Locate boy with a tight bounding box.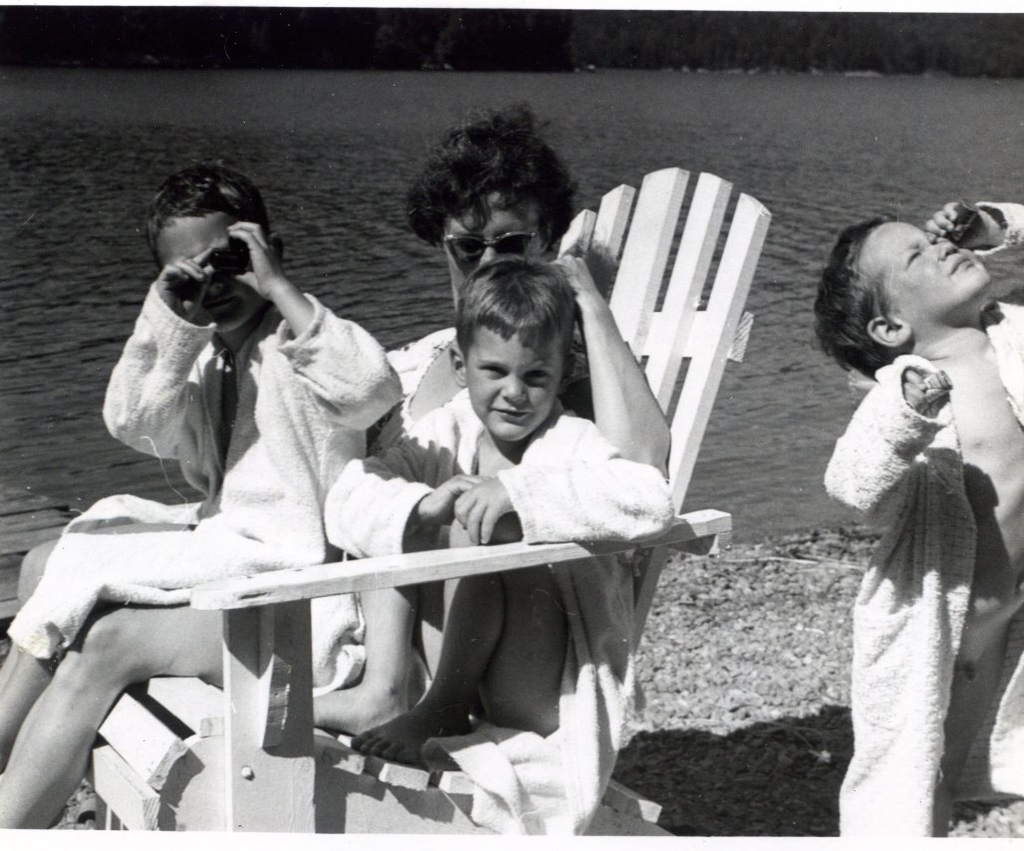
(left=250, top=253, right=696, bottom=812).
